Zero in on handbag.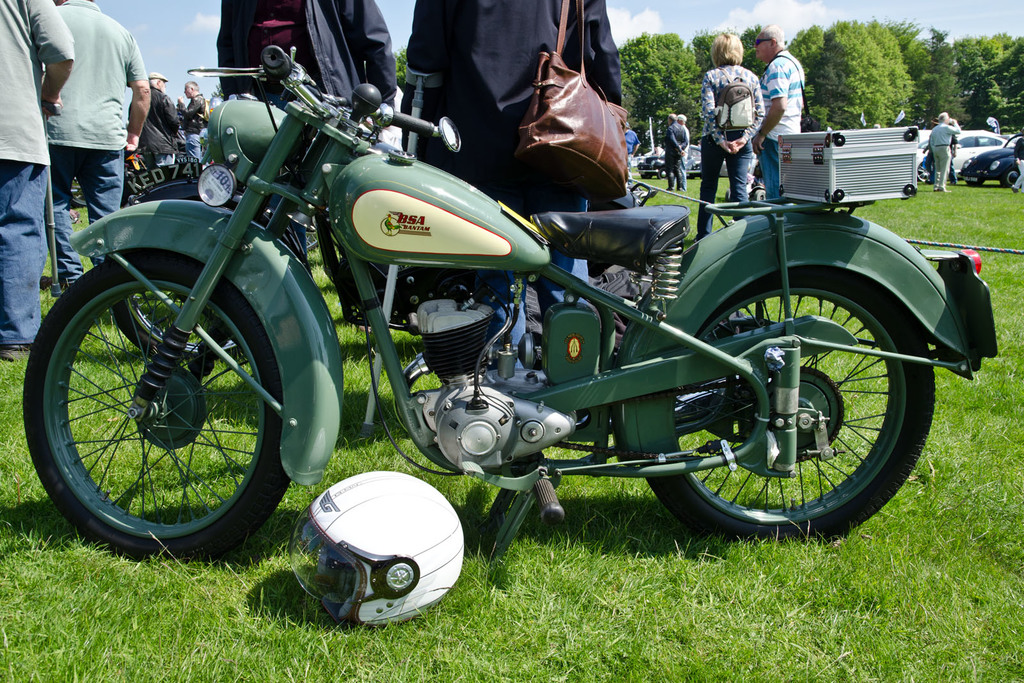
Zeroed in: x1=523 y1=0 x2=628 y2=200.
